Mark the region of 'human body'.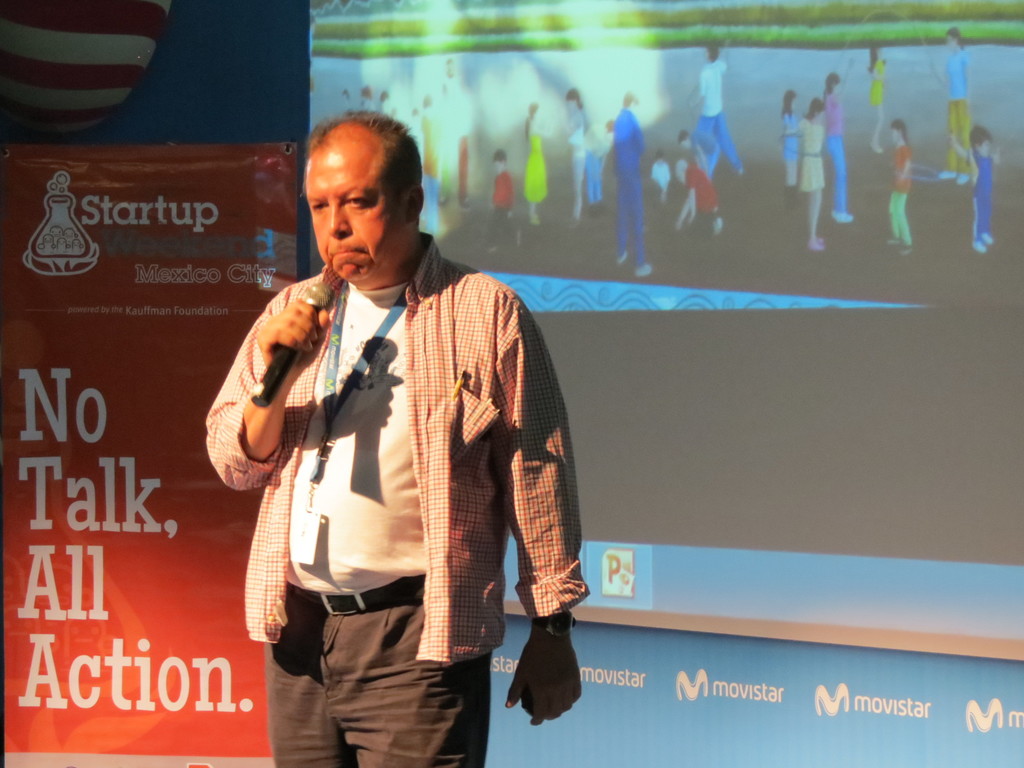
Region: [x1=822, y1=68, x2=855, y2=224].
